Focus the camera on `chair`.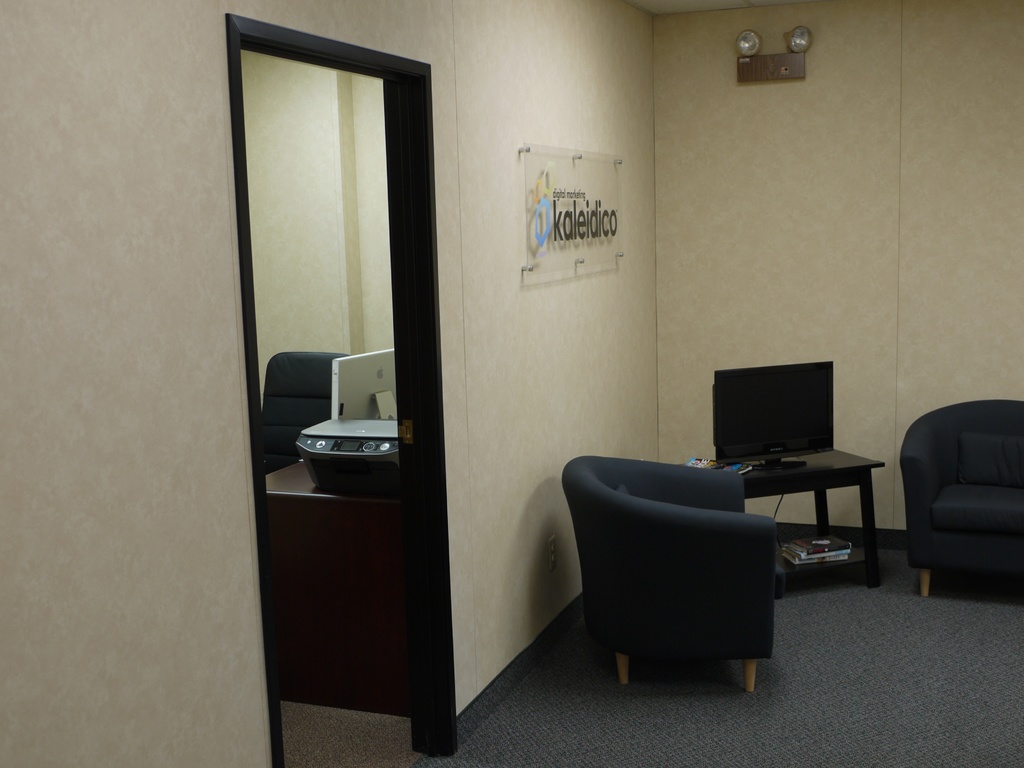
Focus region: region(262, 353, 355, 475).
